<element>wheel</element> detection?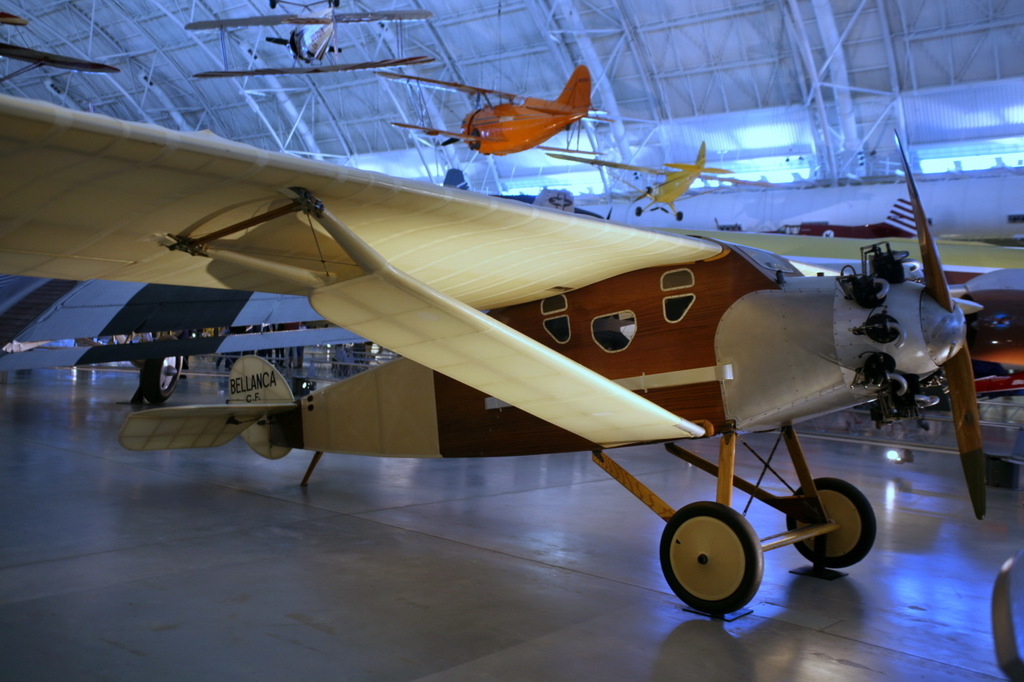
Rect(658, 501, 782, 632)
